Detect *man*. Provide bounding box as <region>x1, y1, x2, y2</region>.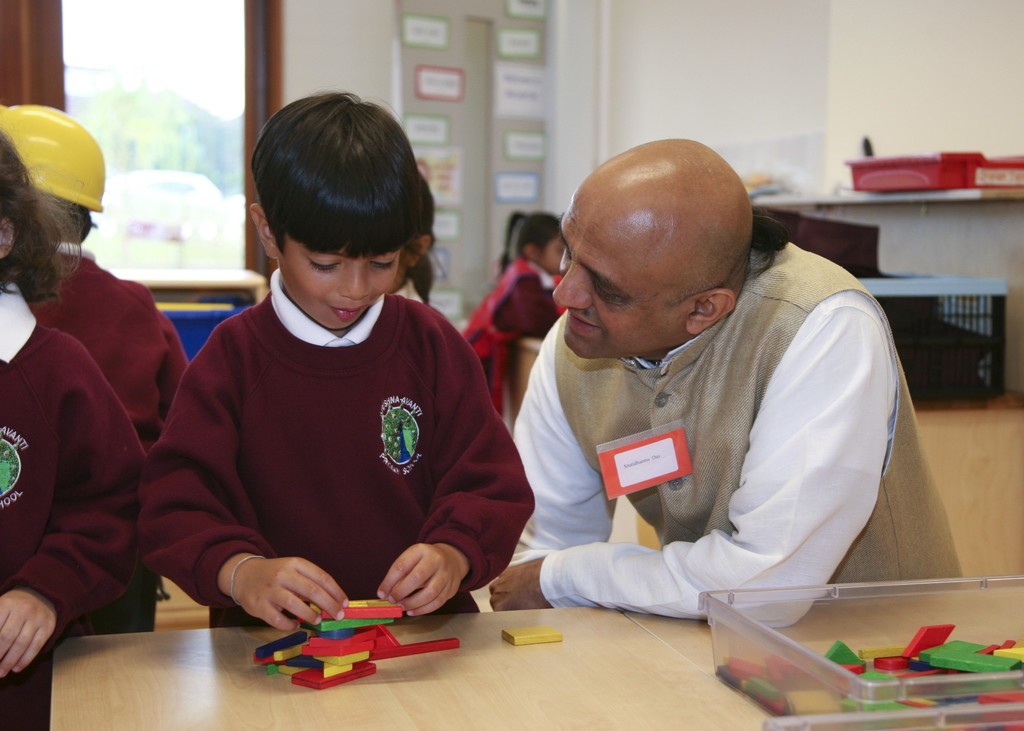
<region>502, 133, 975, 628</region>.
